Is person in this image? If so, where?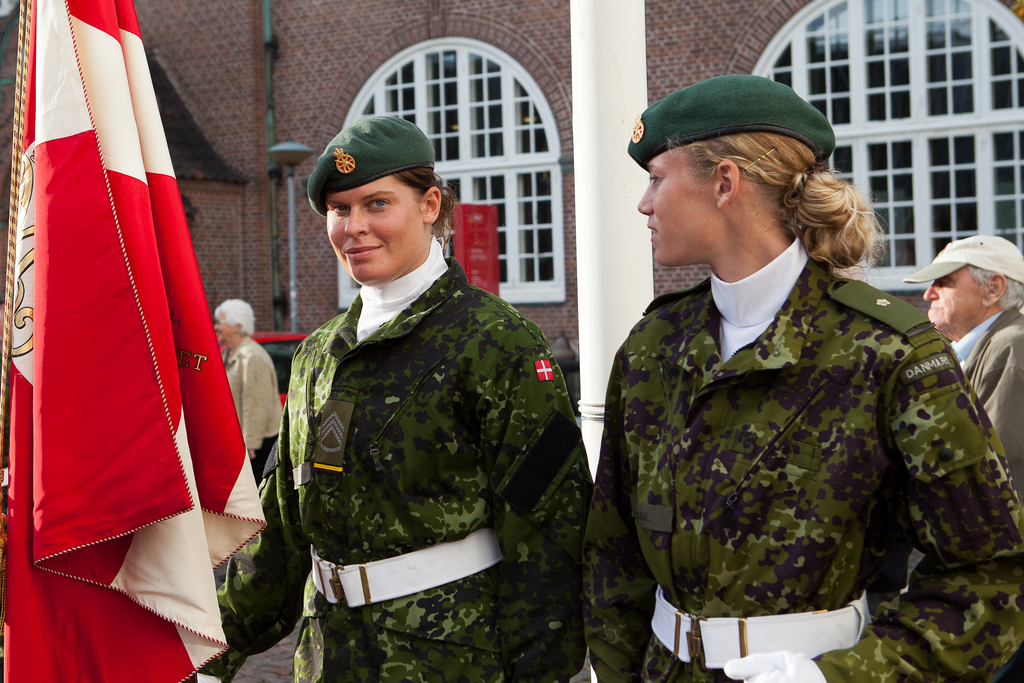
Yes, at BBox(902, 234, 1023, 504).
